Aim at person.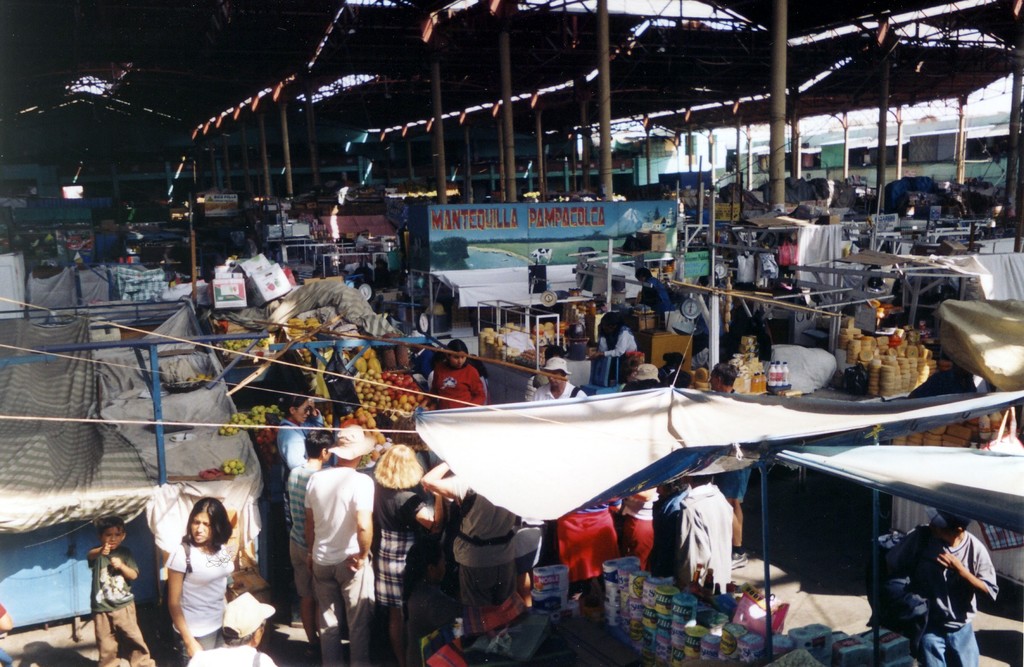
Aimed at 171/498/232/666.
